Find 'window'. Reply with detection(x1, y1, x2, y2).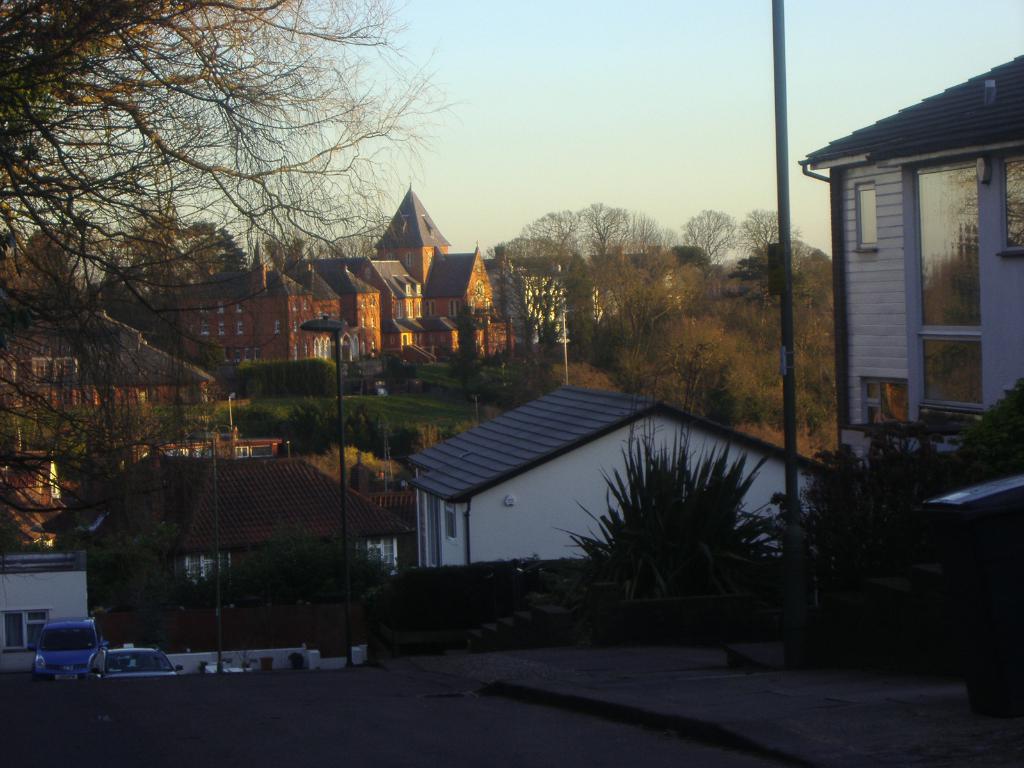
detection(4, 605, 49, 655).
